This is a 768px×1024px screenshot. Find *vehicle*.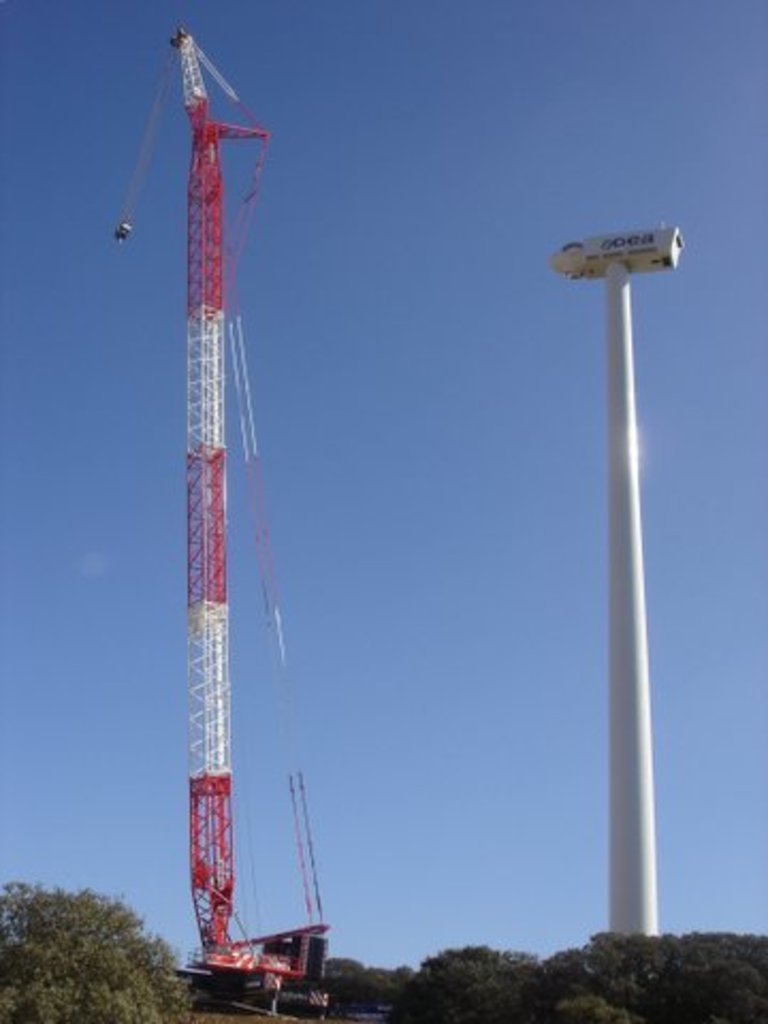
Bounding box: bbox=[107, 21, 333, 1022].
